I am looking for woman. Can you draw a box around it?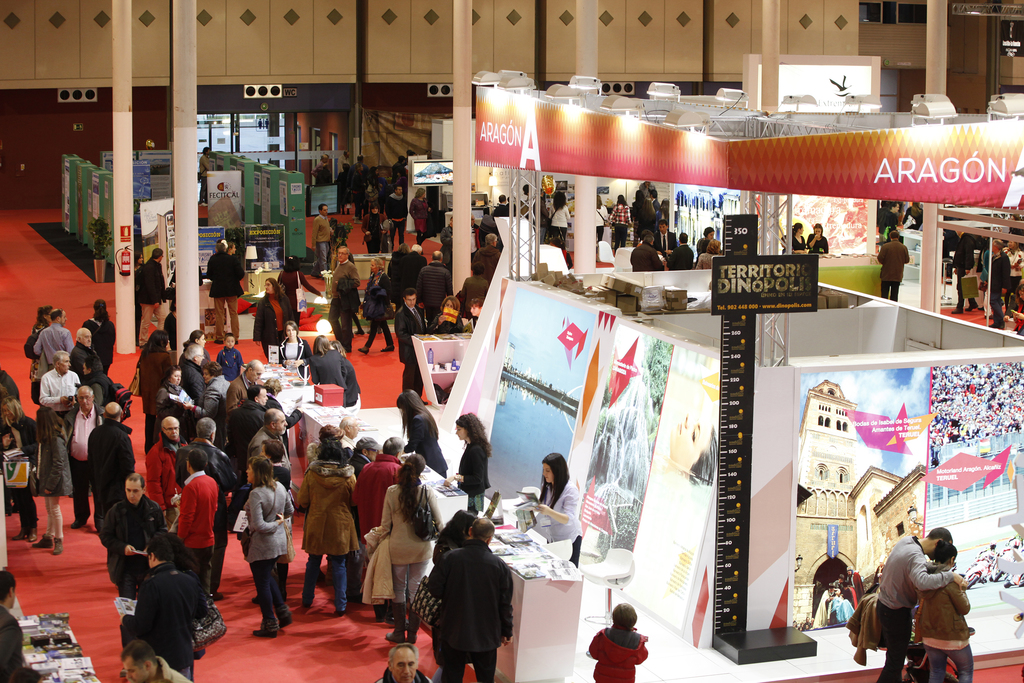
Sure, the bounding box is <box>150,361,184,445</box>.
